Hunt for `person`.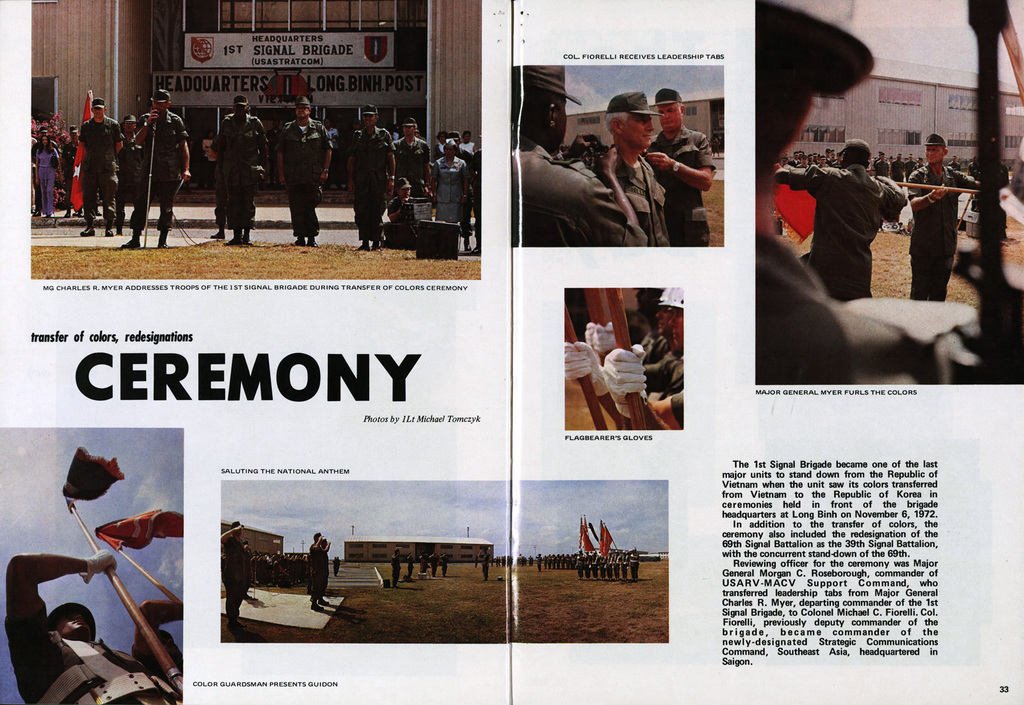
Hunted down at 406/551/413/581.
